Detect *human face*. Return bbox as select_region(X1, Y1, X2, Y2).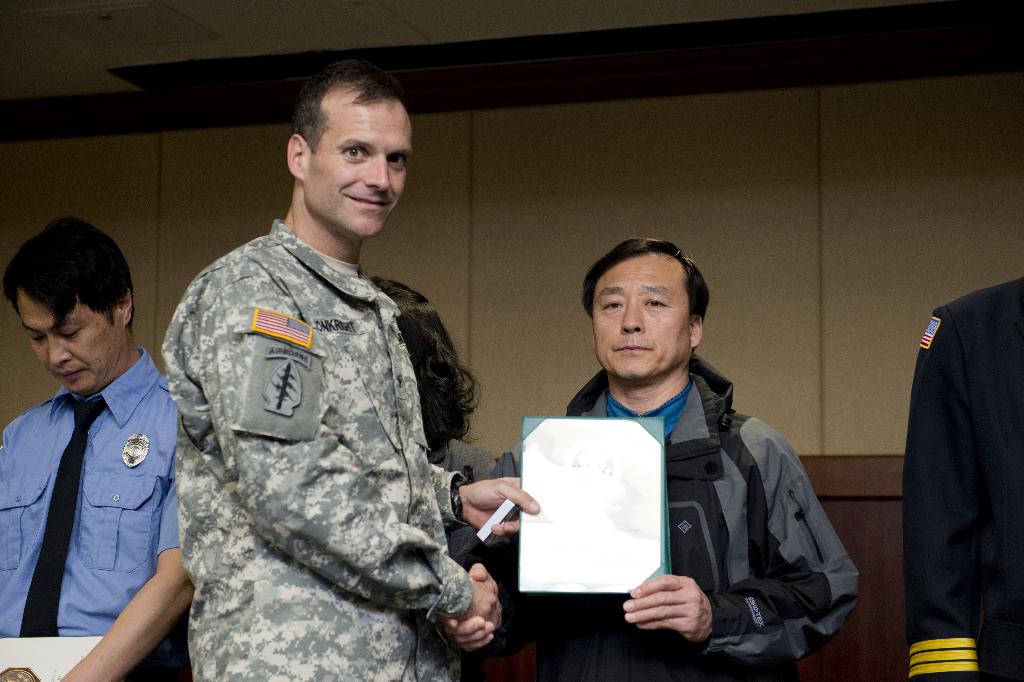
select_region(591, 255, 695, 374).
